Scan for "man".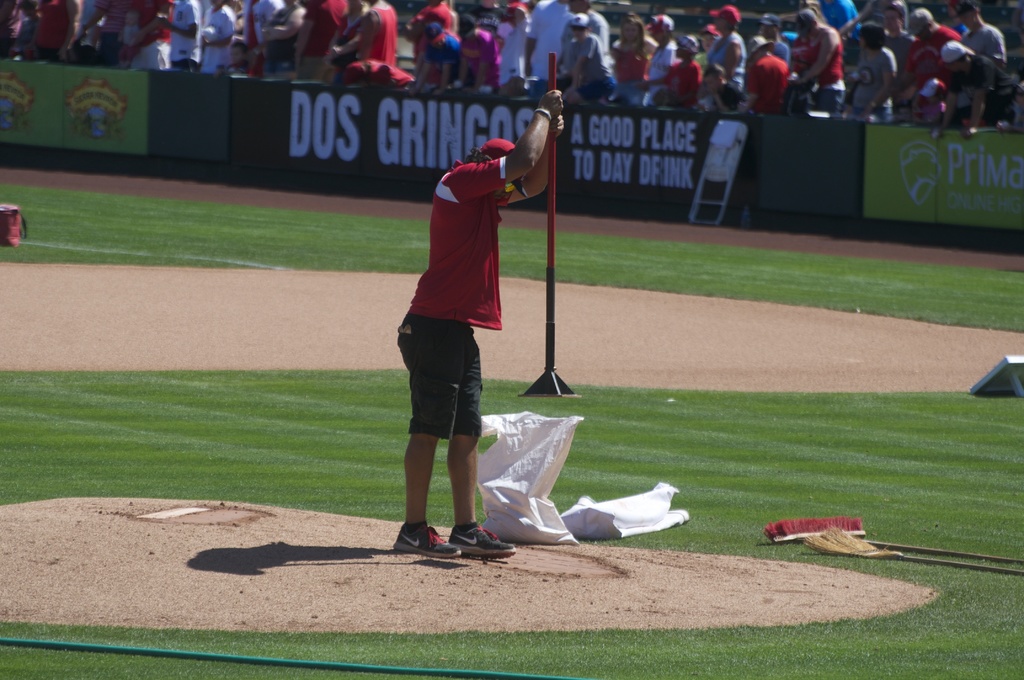
Scan result: 527 0 572 102.
